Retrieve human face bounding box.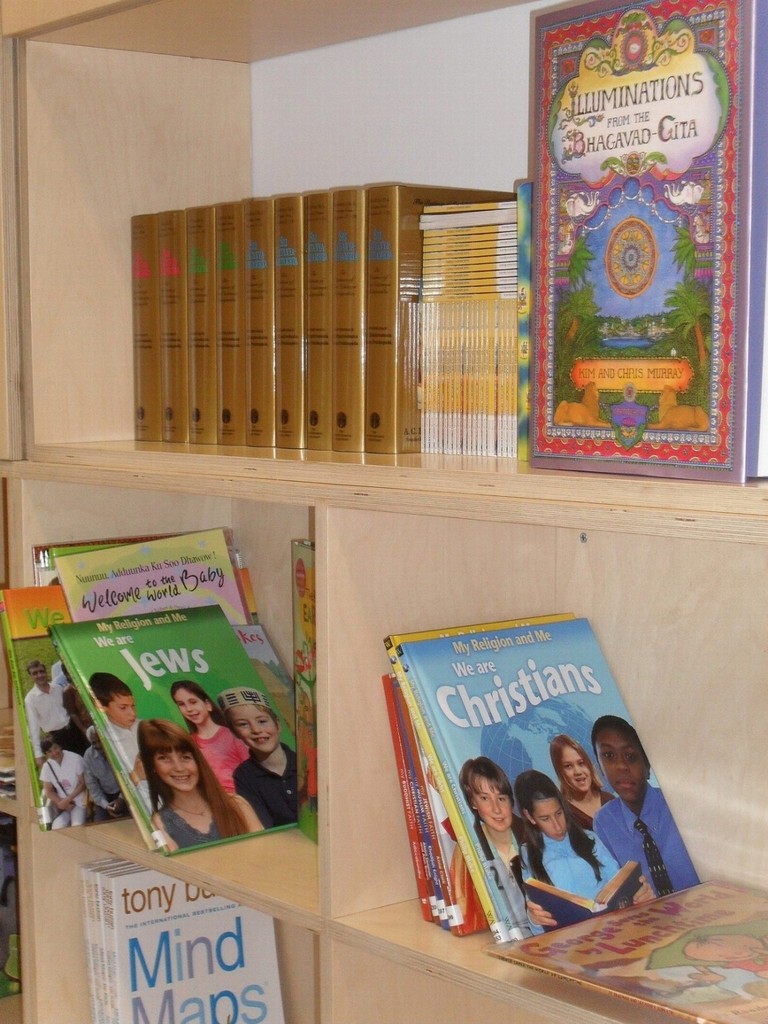
Bounding box: locate(534, 792, 566, 836).
